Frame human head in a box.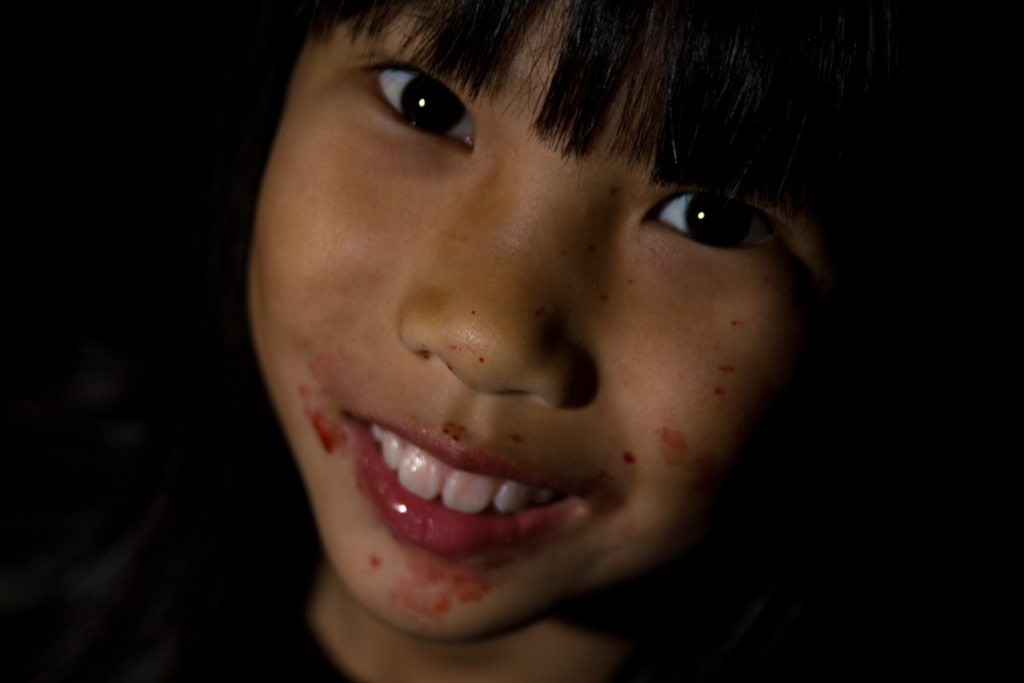
244/0/879/673.
